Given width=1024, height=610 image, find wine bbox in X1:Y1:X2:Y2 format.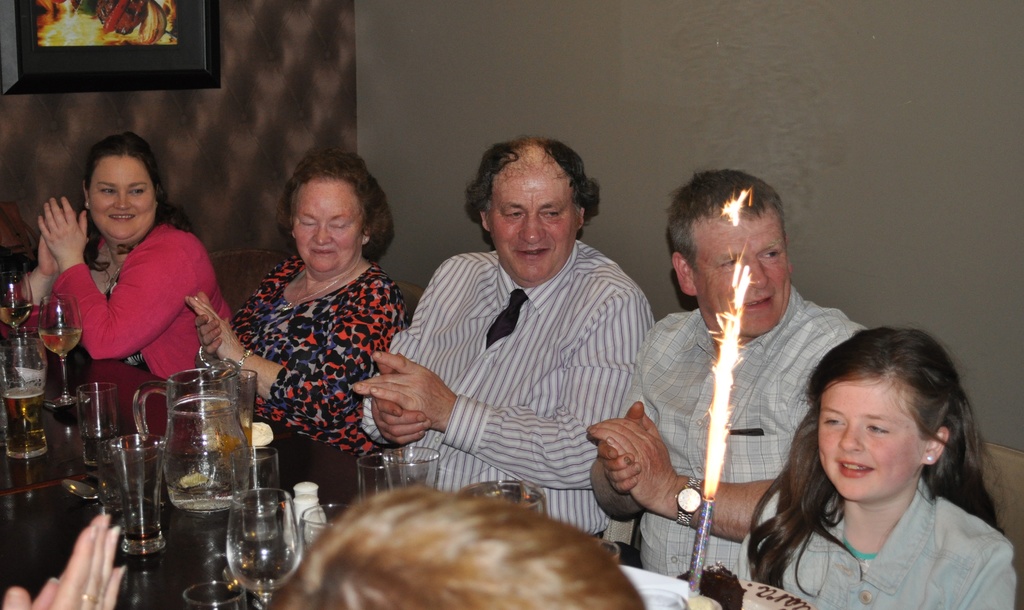
35:327:85:353.
